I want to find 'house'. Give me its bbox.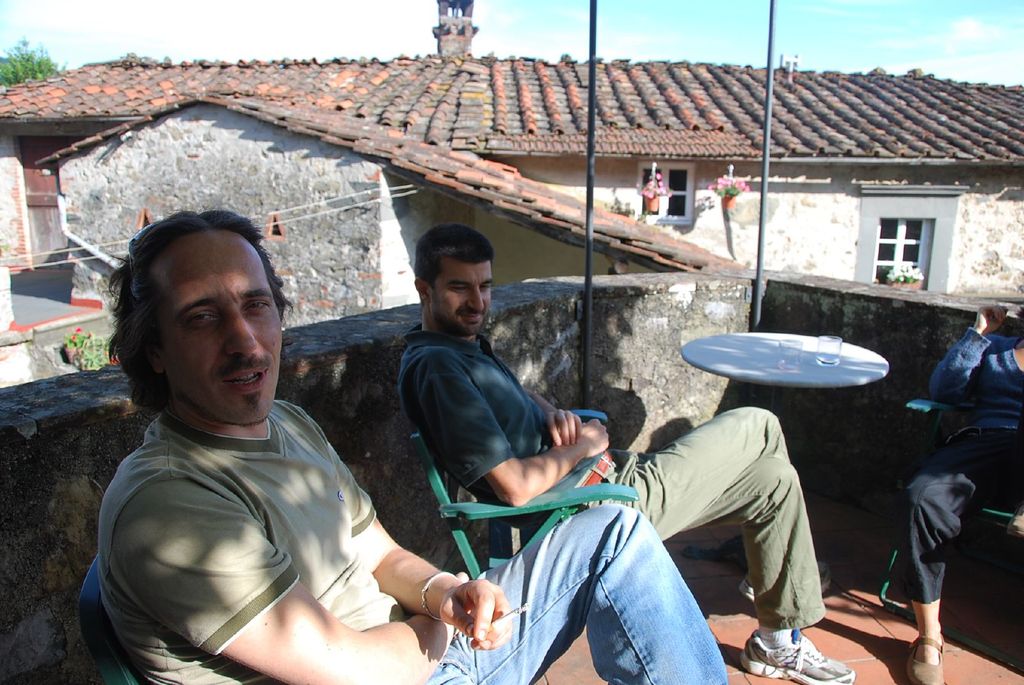
x1=0, y1=2, x2=1023, y2=684.
